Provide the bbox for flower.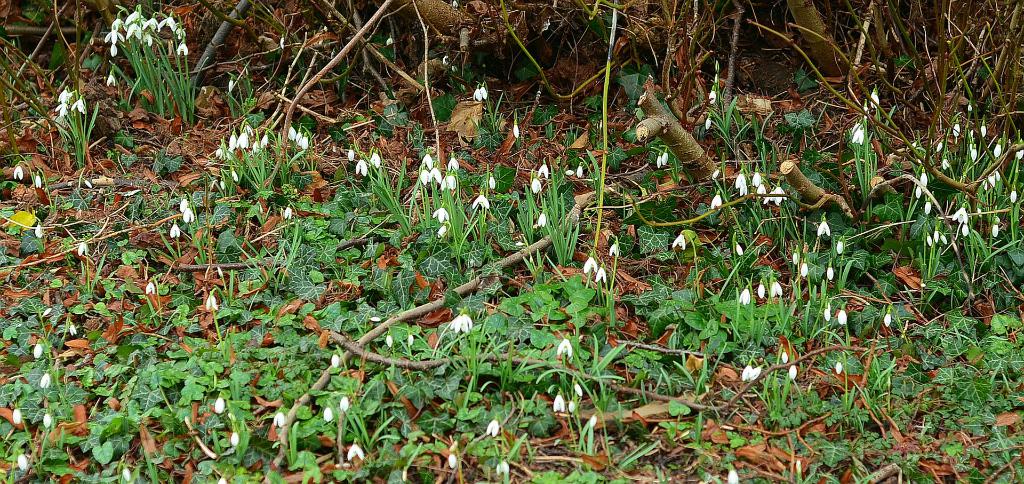
region(584, 258, 597, 274).
